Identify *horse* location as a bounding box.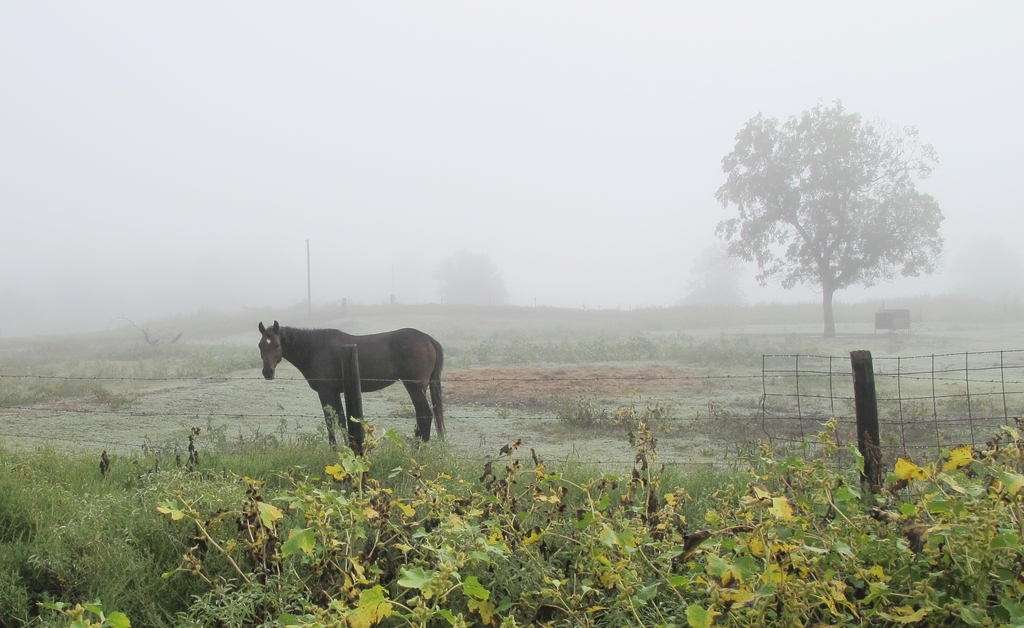
{"left": 257, "top": 318, "right": 447, "bottom": 453}.
